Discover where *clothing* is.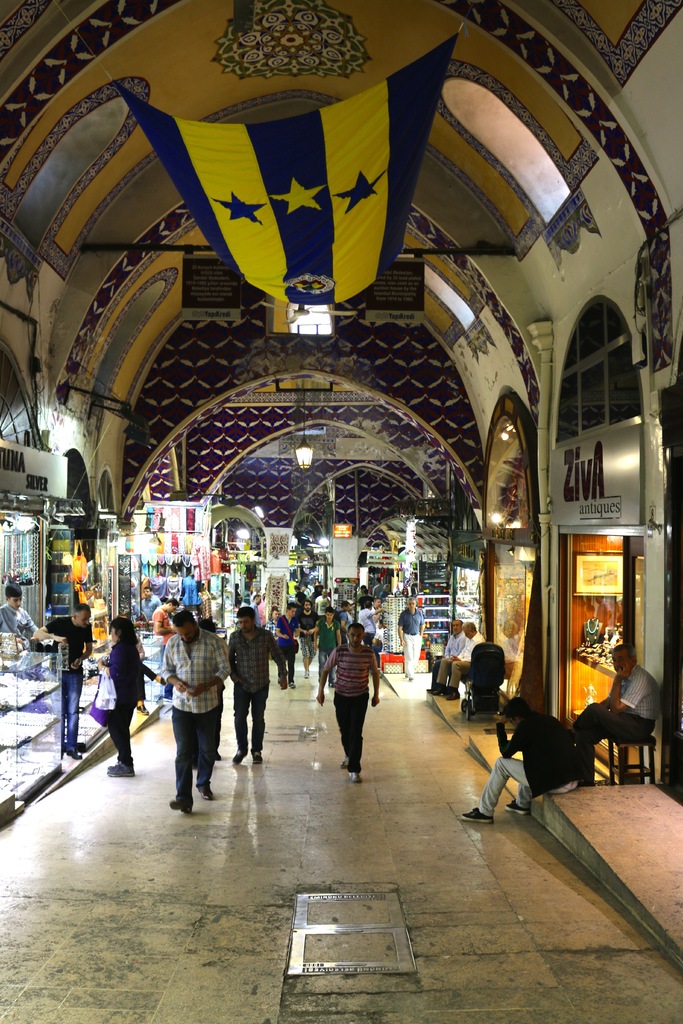
Discovered at x1=36, y1=614, x2=92, y2=741.
